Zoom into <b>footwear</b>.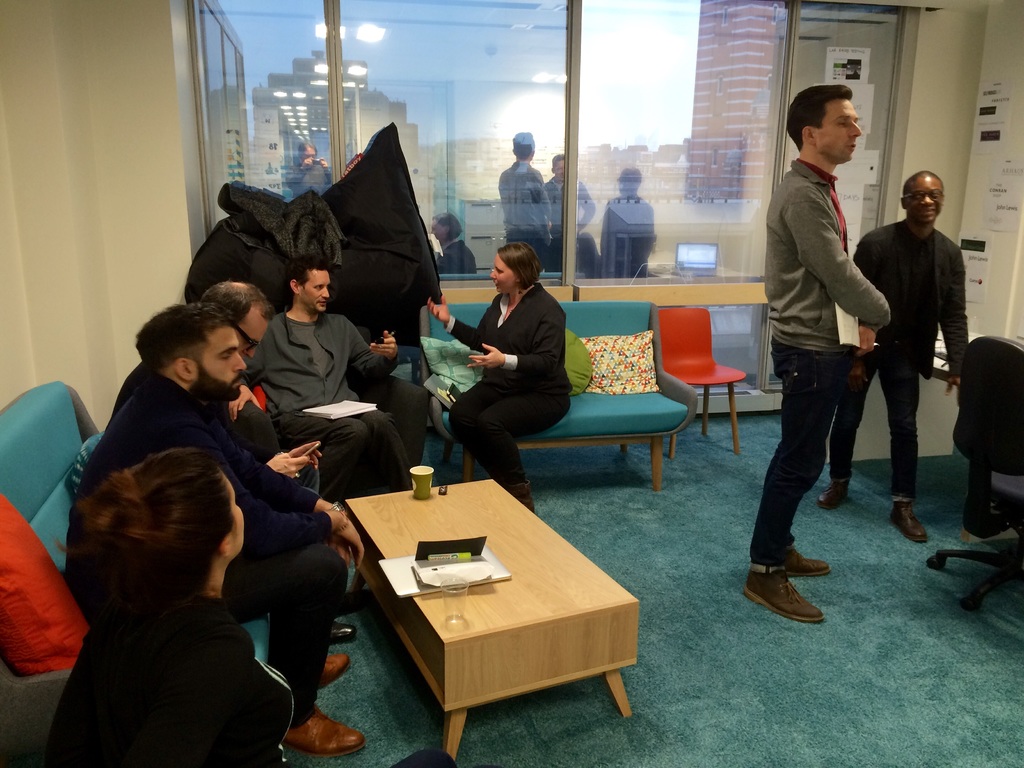
Zoom target: left=509, top=486, right=533, bottom=508.
